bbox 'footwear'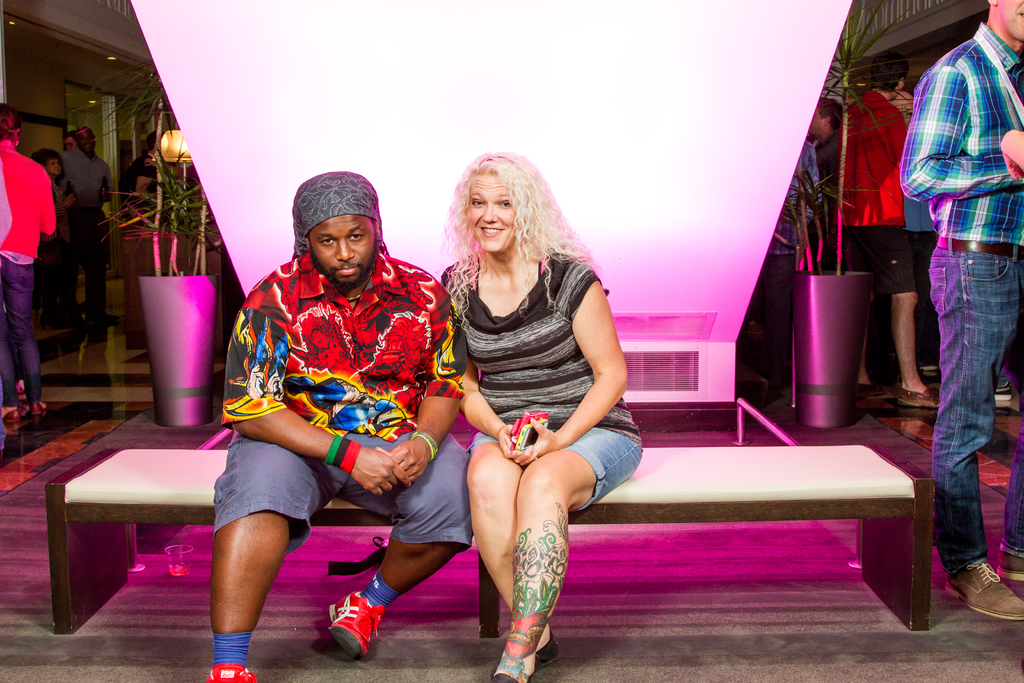
x1=493 y1=631 x2=557 y2=676
